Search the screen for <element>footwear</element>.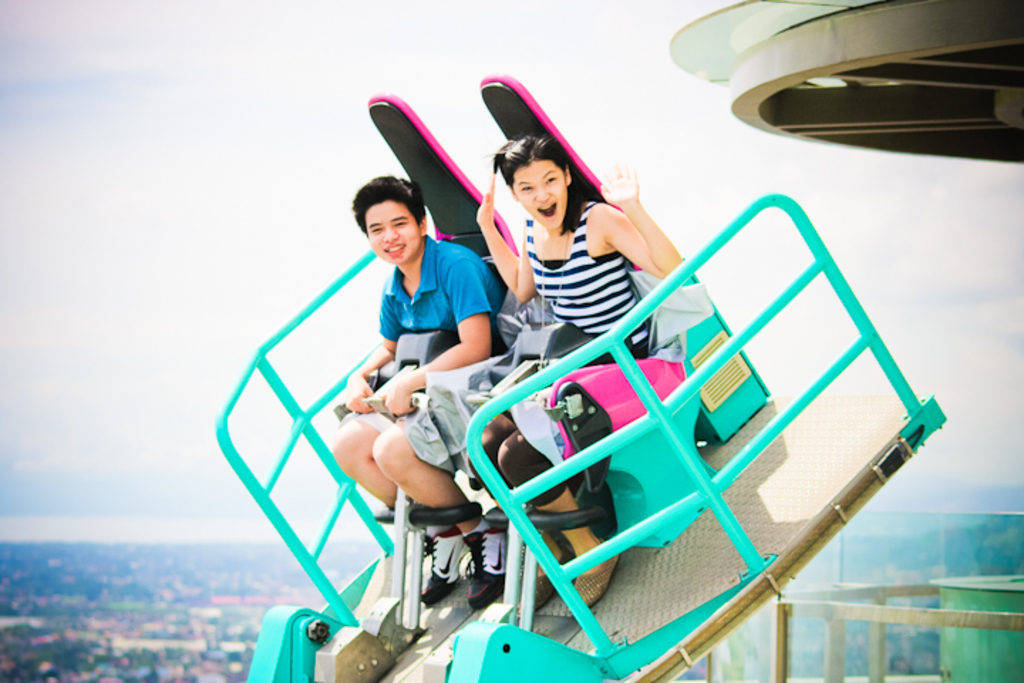
Found at box=[462, 511, 509, 605].
